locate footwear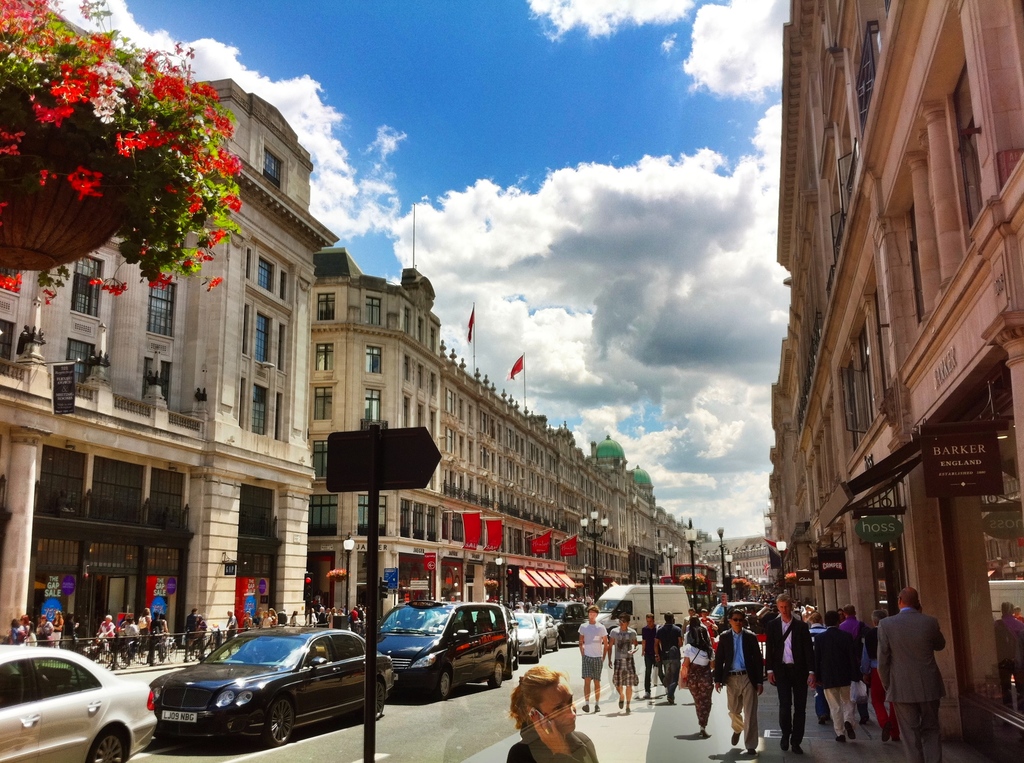
(731,725,742,745)
